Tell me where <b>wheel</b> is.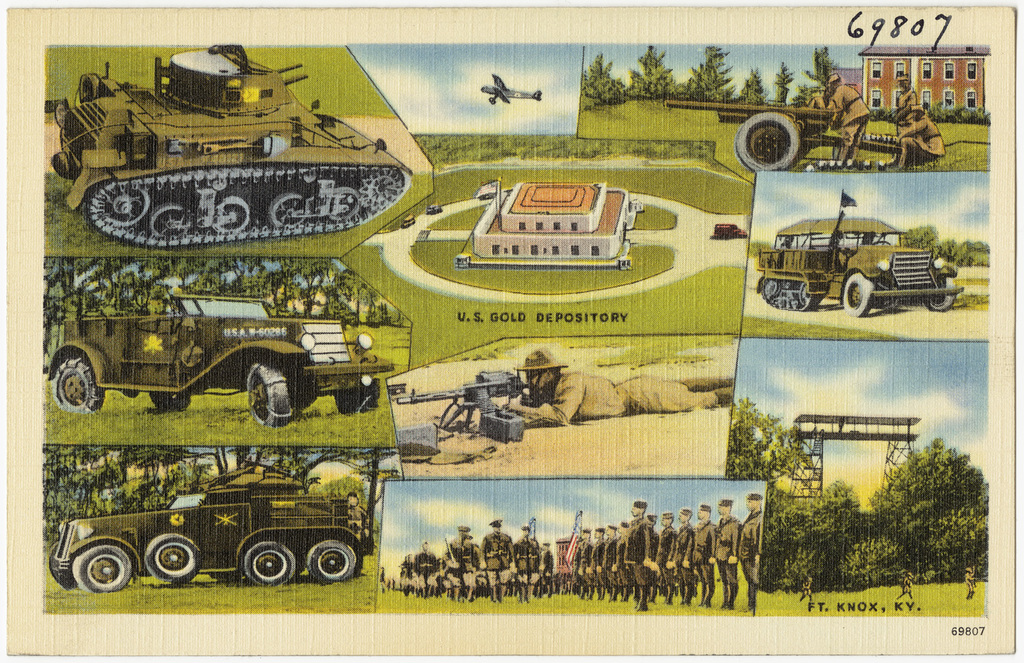
<b>wheel</b> is at left=216, top=201, right=255, bottom=231.
